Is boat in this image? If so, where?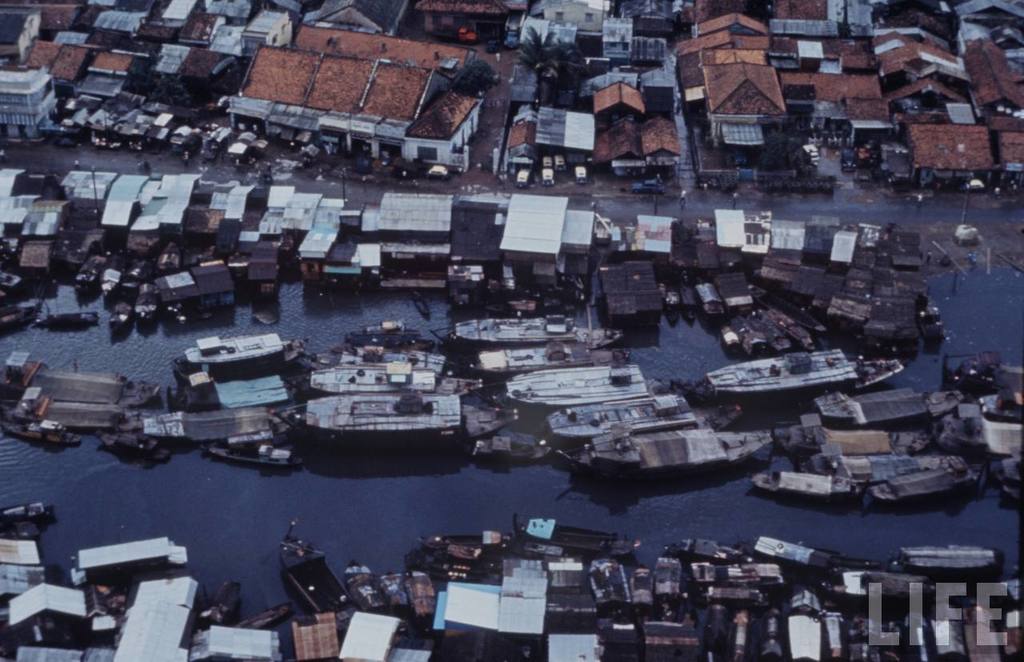
Yes, at {"x1": 878, "y1": 536, "x2": 1005, "y2": 573}.
